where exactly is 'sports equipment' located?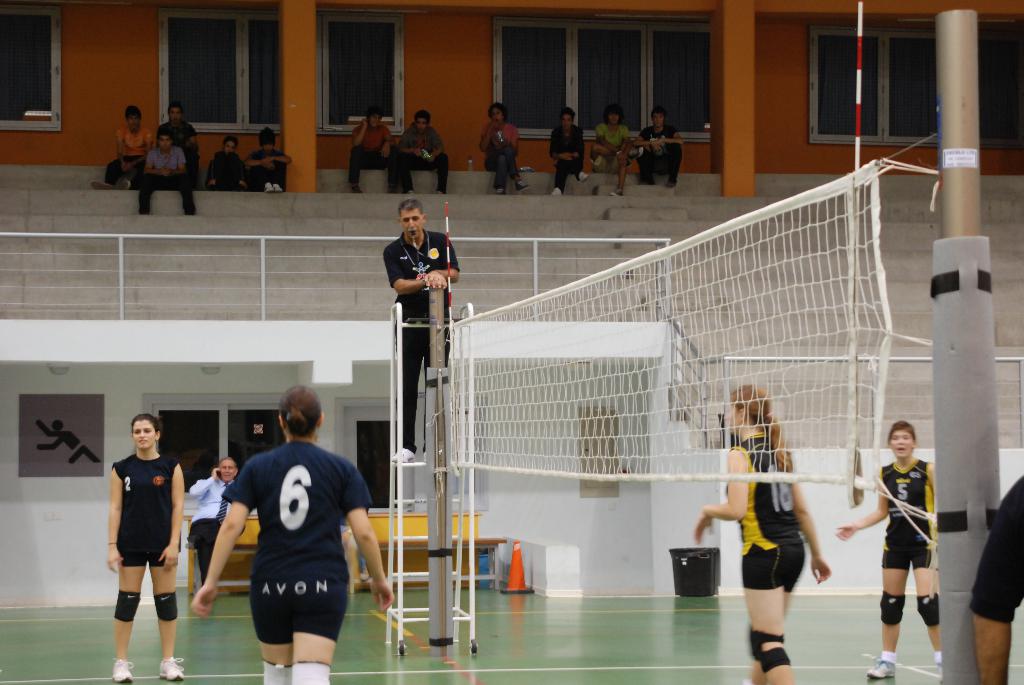
Its bounding box is x1=874, y1=588, x2=905, y2=631.
